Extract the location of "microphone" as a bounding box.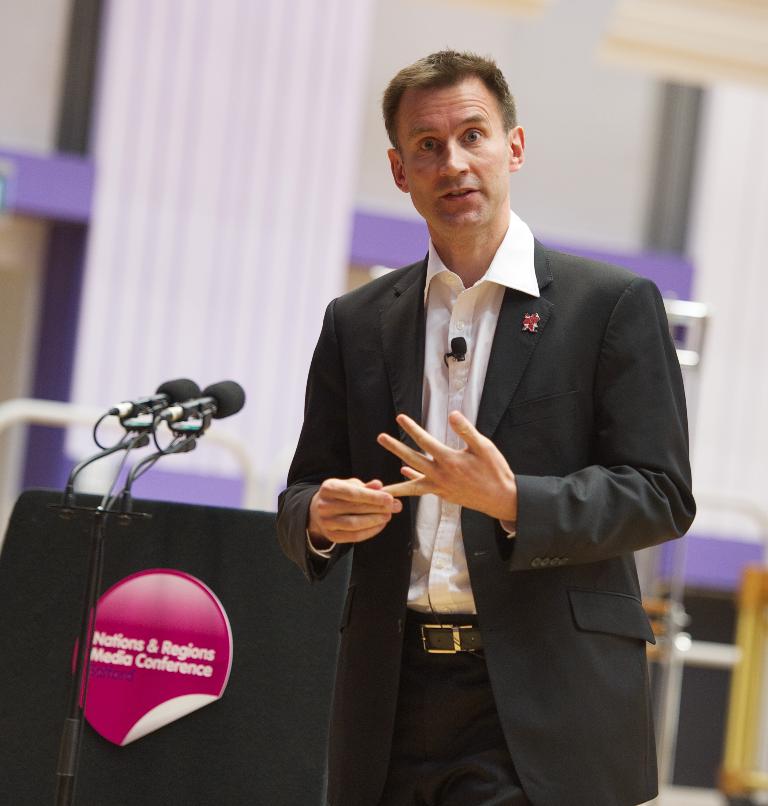
crop(107, 375, 200, 415).
